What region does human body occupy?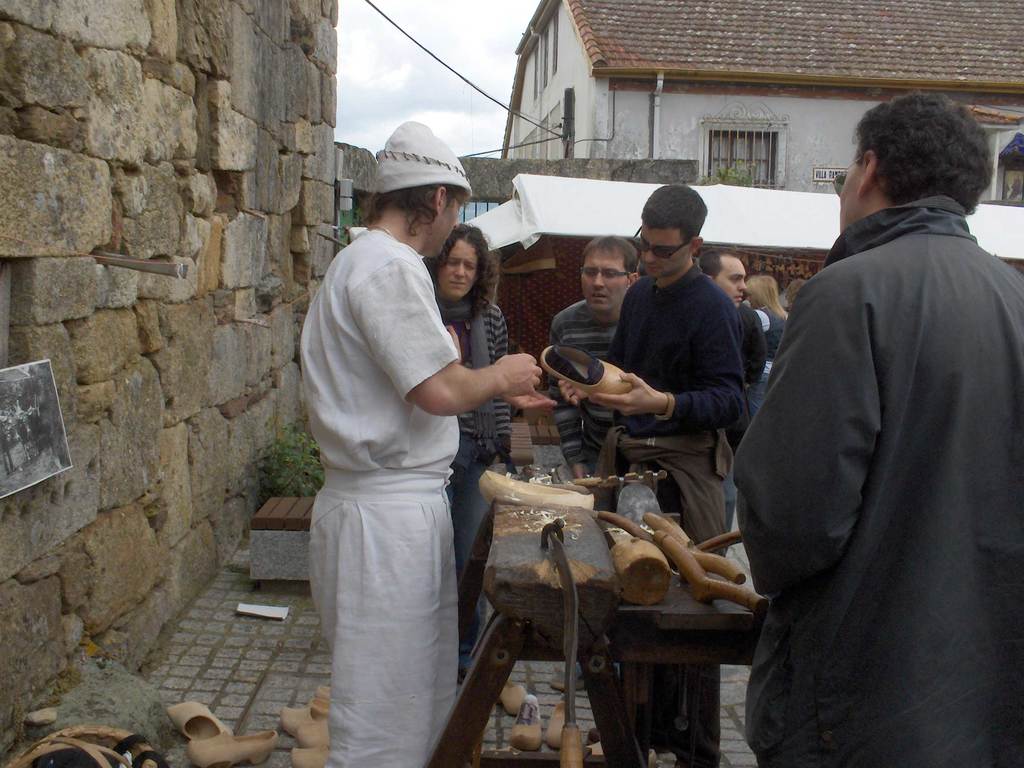
285,182,508,767.
